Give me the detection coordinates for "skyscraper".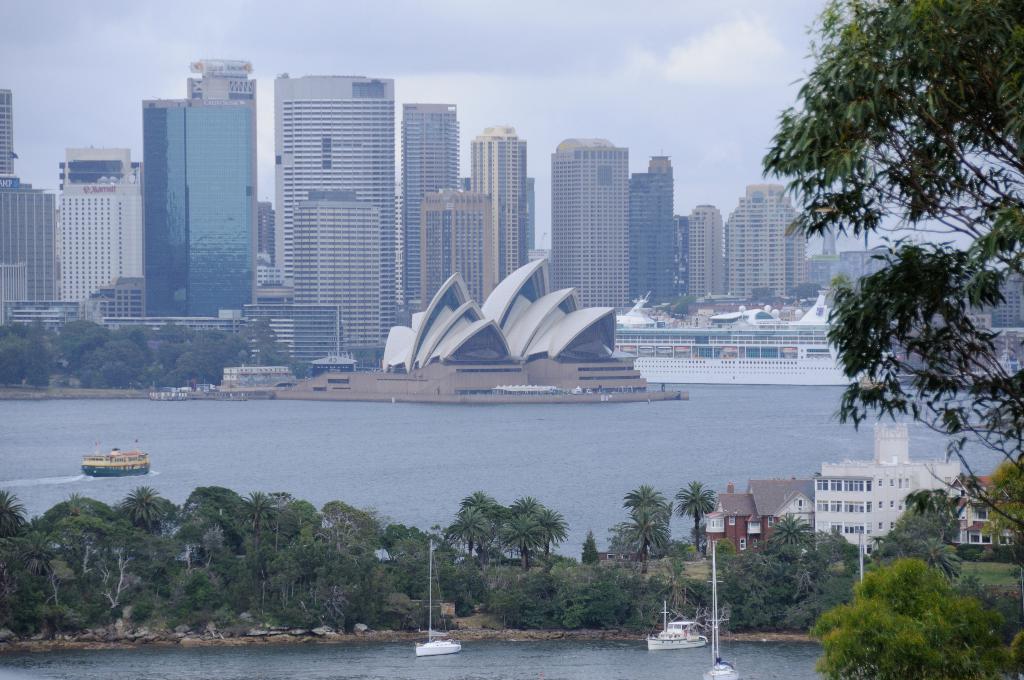
(689,202,727,304).
